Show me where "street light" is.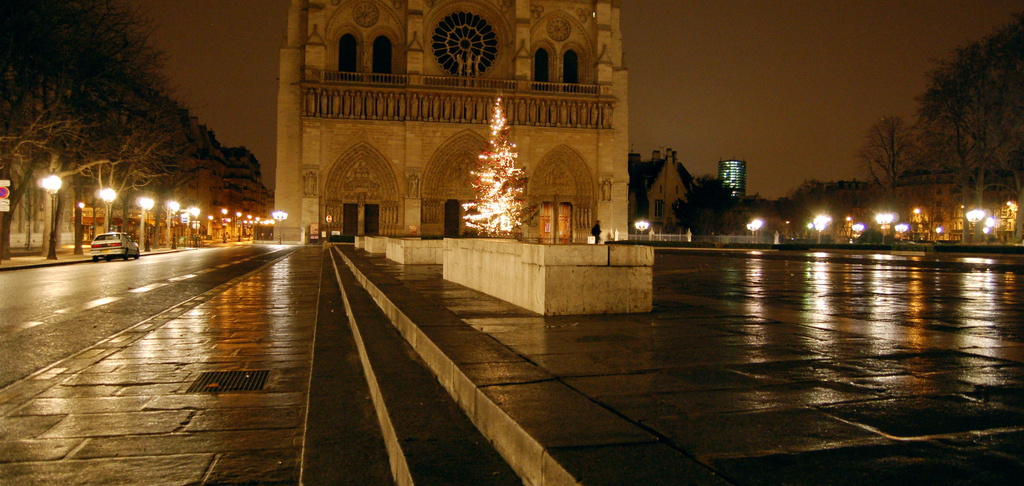
"street light" is at (x1=219, y1=201, x2=227, y2=239).
